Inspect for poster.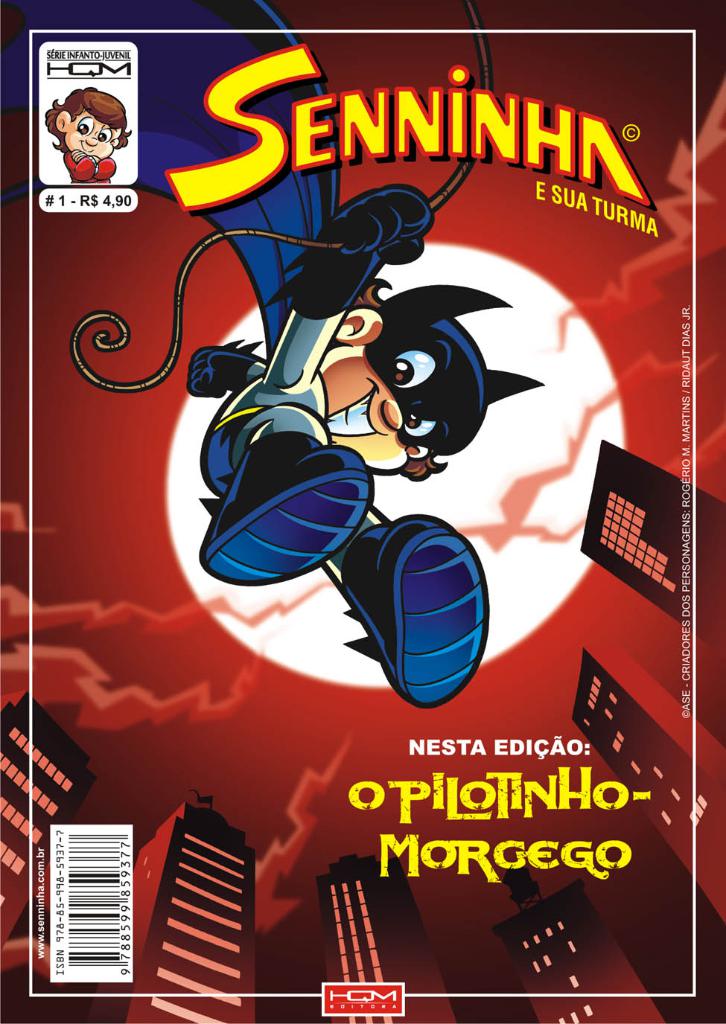
Inspection: region(0, 2, 722, 1023).
